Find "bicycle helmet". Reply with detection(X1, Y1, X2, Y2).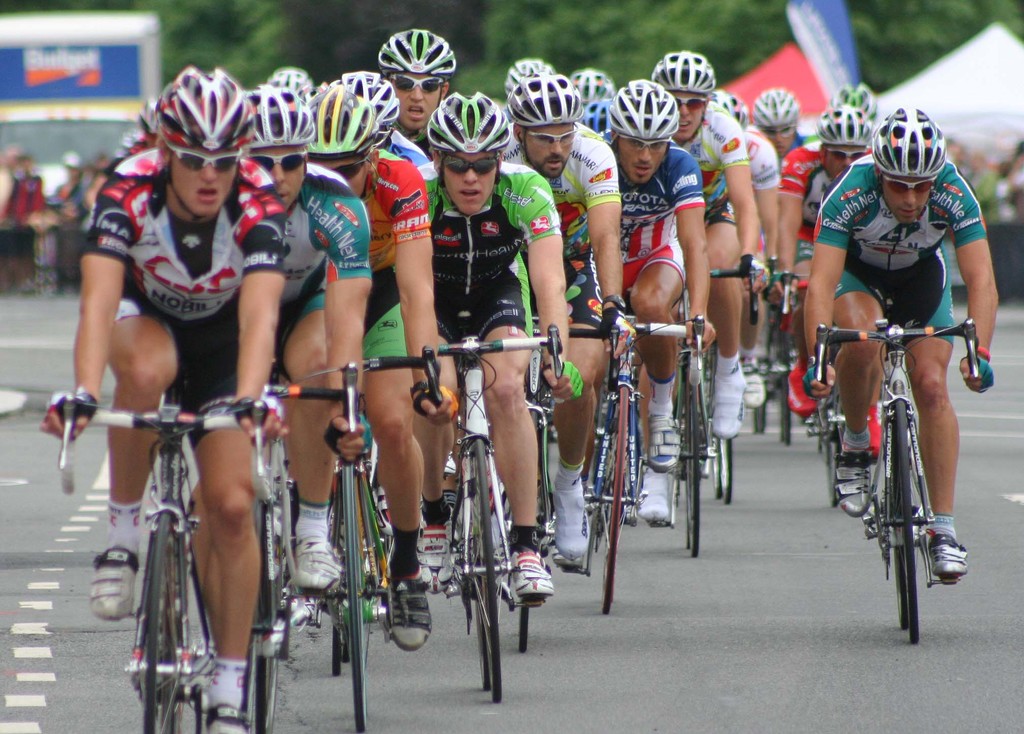
detection(428, 86, 506, 157).
